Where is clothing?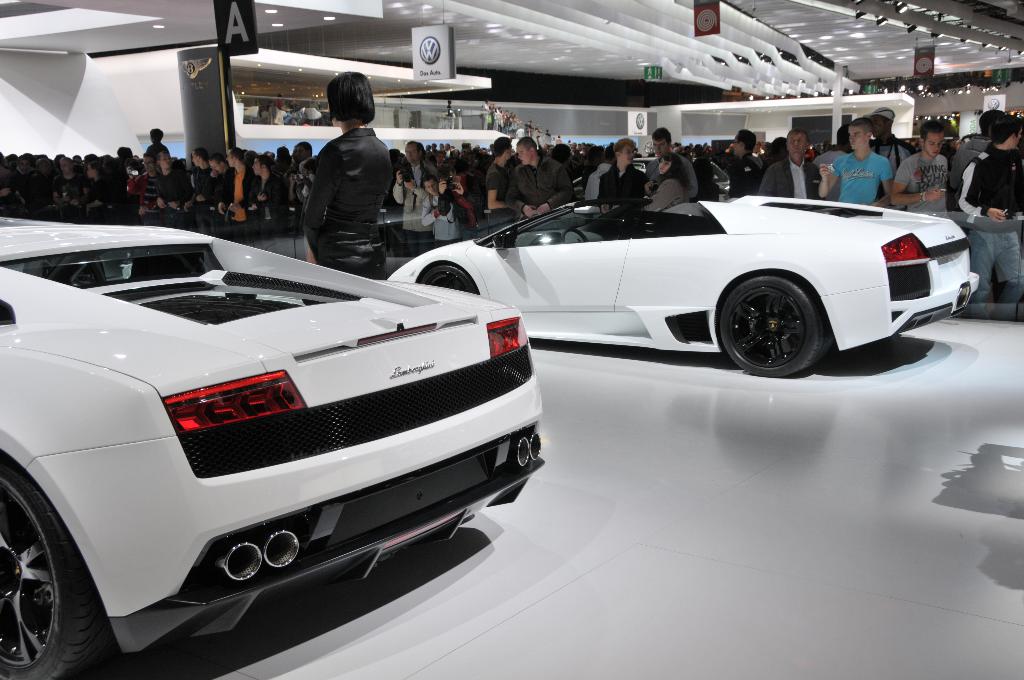
(x1=229, y1=175, x2=244, y2=219).
